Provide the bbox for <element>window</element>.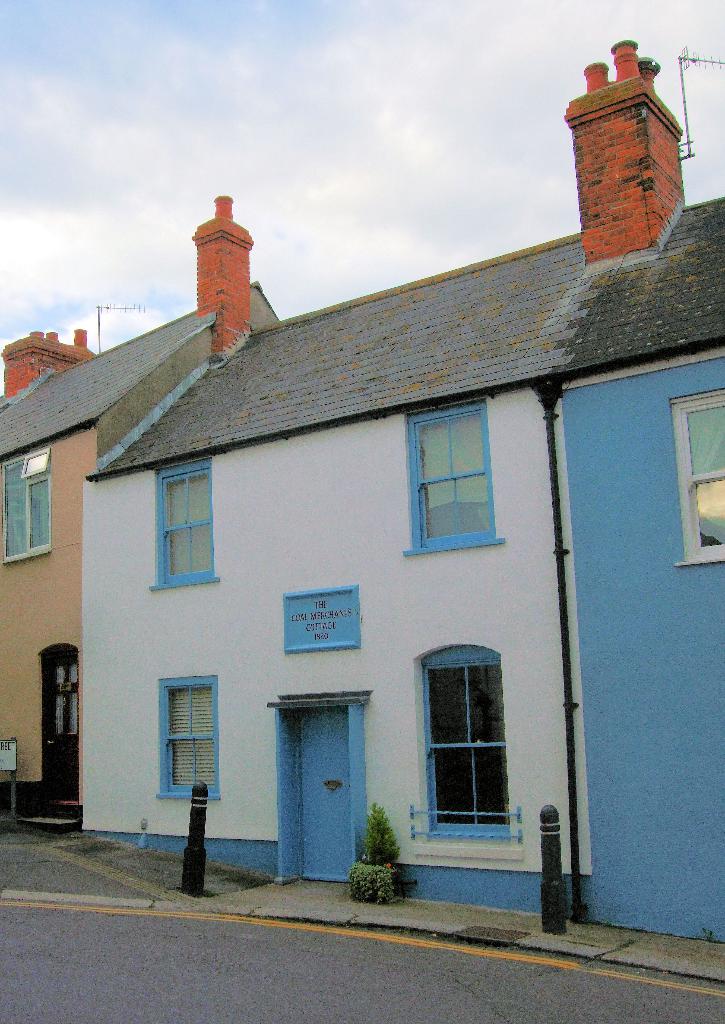
[0, 452, 57, 563].
